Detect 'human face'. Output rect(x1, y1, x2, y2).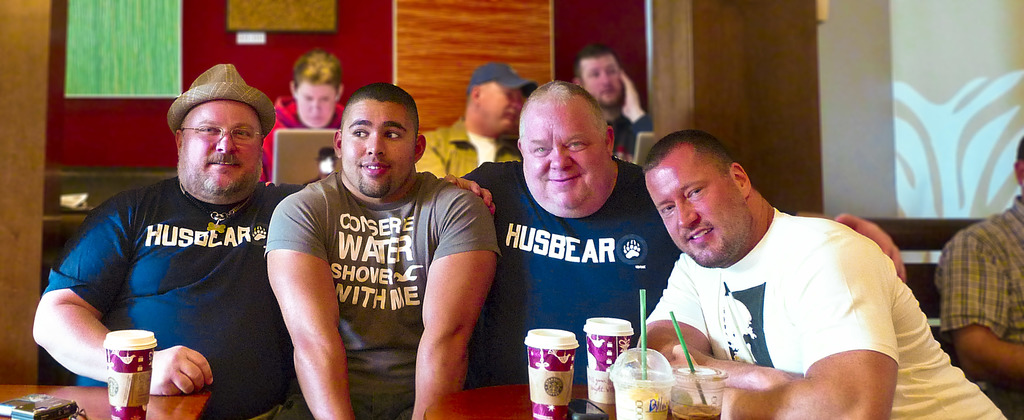
rect(341, 105, 414, 197).
